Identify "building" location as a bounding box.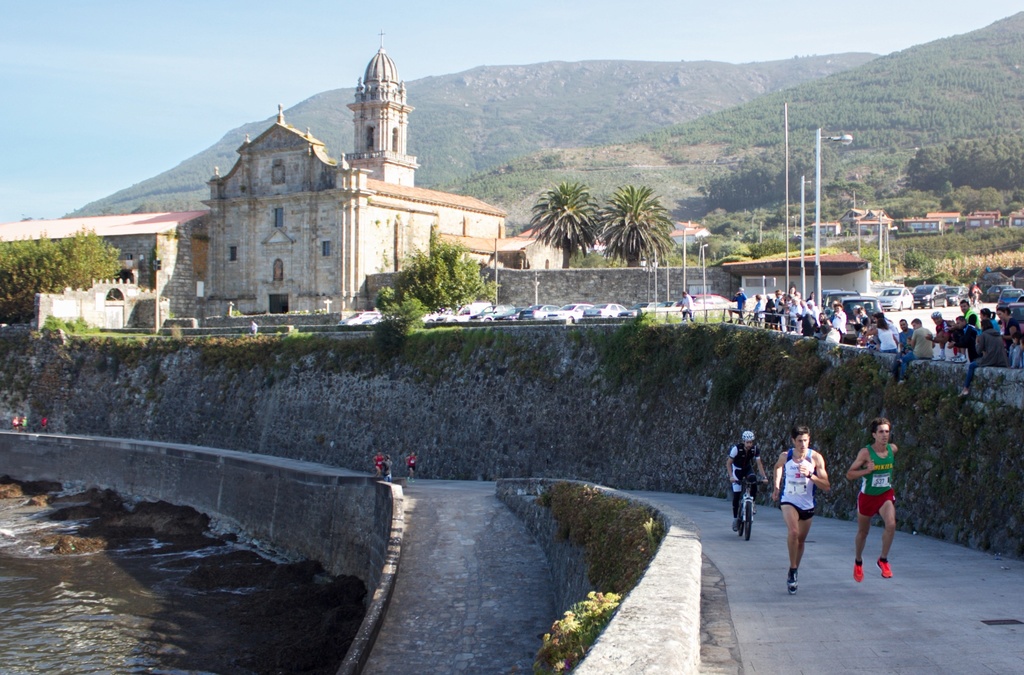
rect(0, 210, 212, 335).
